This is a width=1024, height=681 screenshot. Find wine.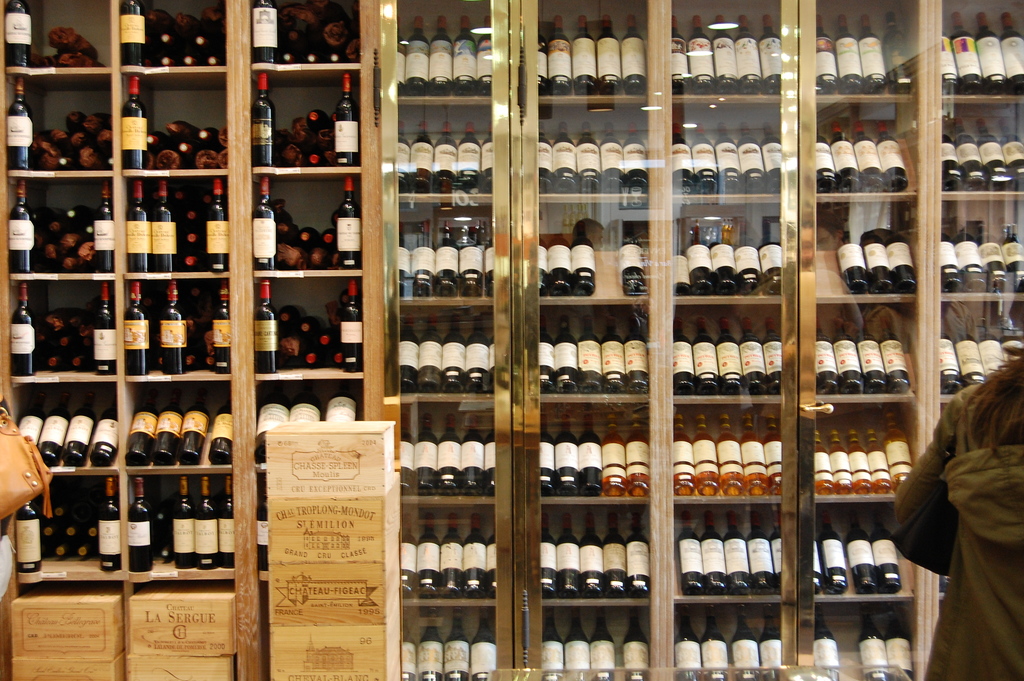
Bounding box: <box>764,14,786,95</box>.
